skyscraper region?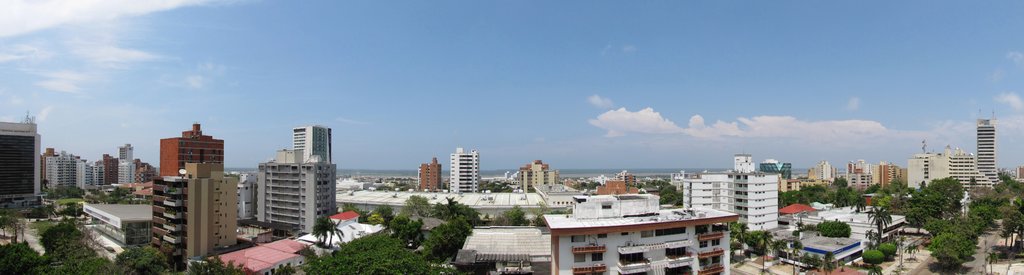
<box>745,170,780,229</box>
